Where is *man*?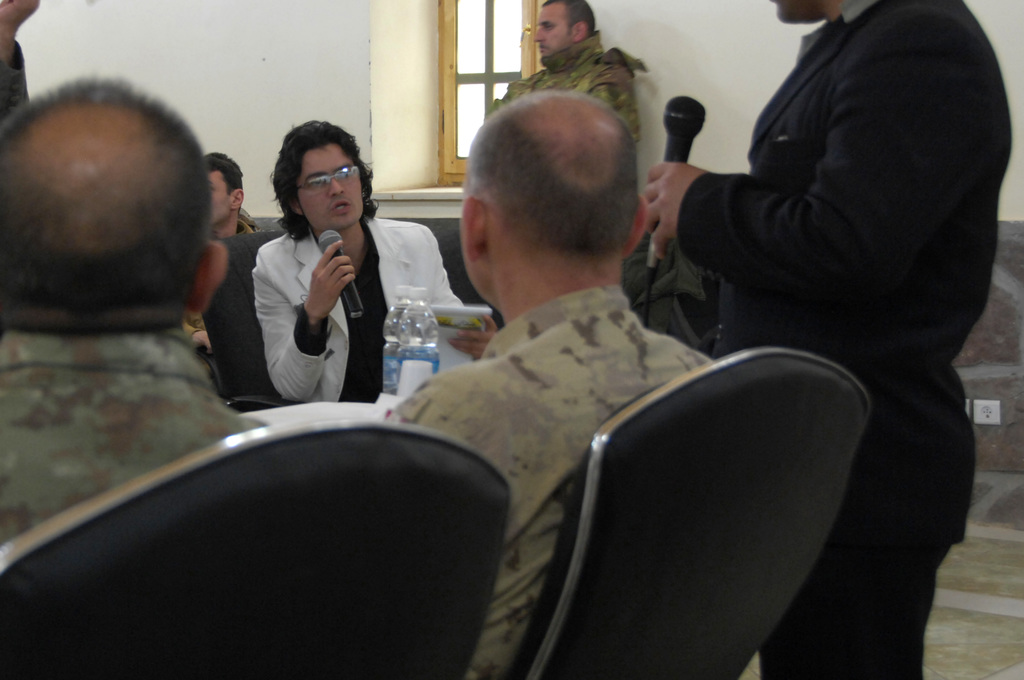
0/0/36/118.
